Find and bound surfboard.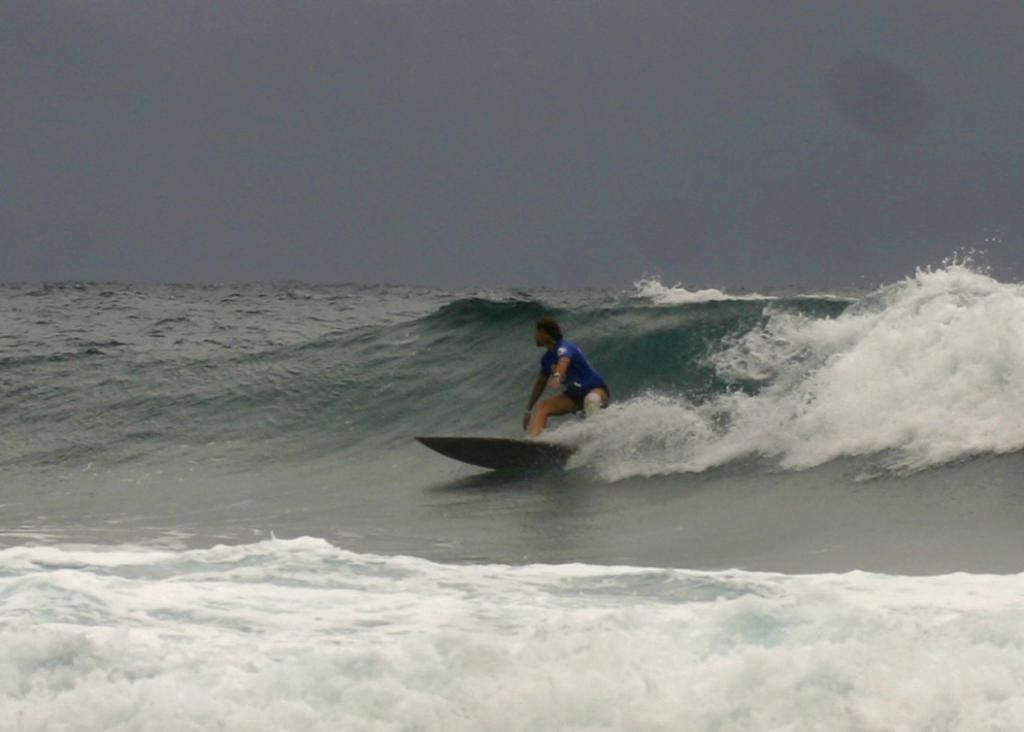
Bound: 413 437 578 473.
